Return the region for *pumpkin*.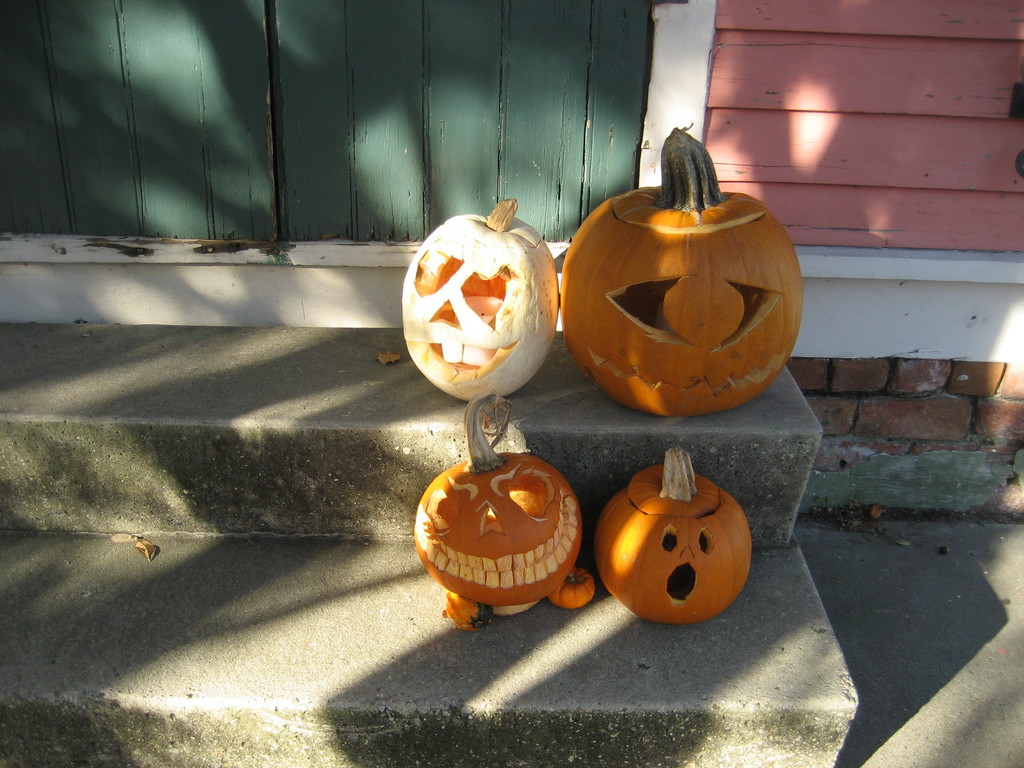
409, 397, 582, 600.
